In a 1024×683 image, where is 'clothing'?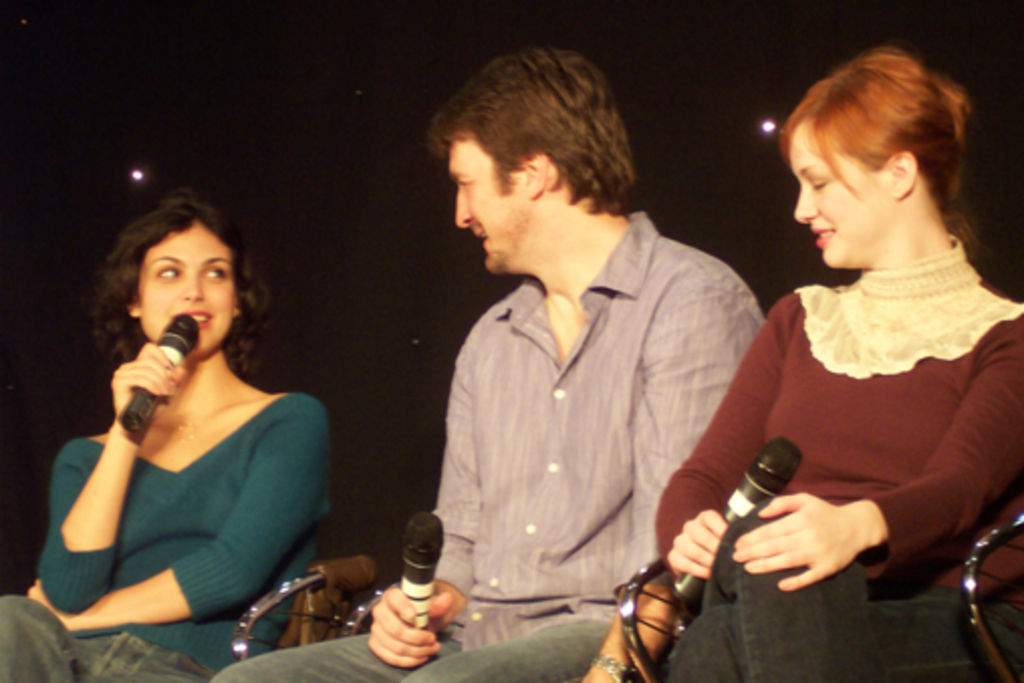
<bbox>0, 391, 331, 681</bbox>.
